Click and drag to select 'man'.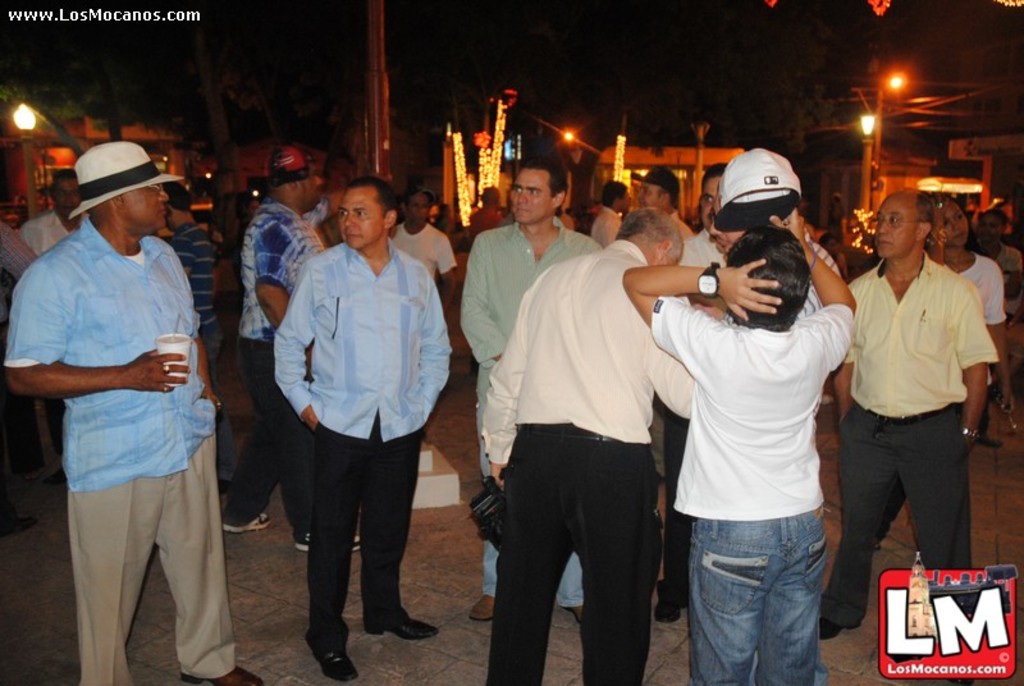
Selection: rect(476, 207, 694, 685).
